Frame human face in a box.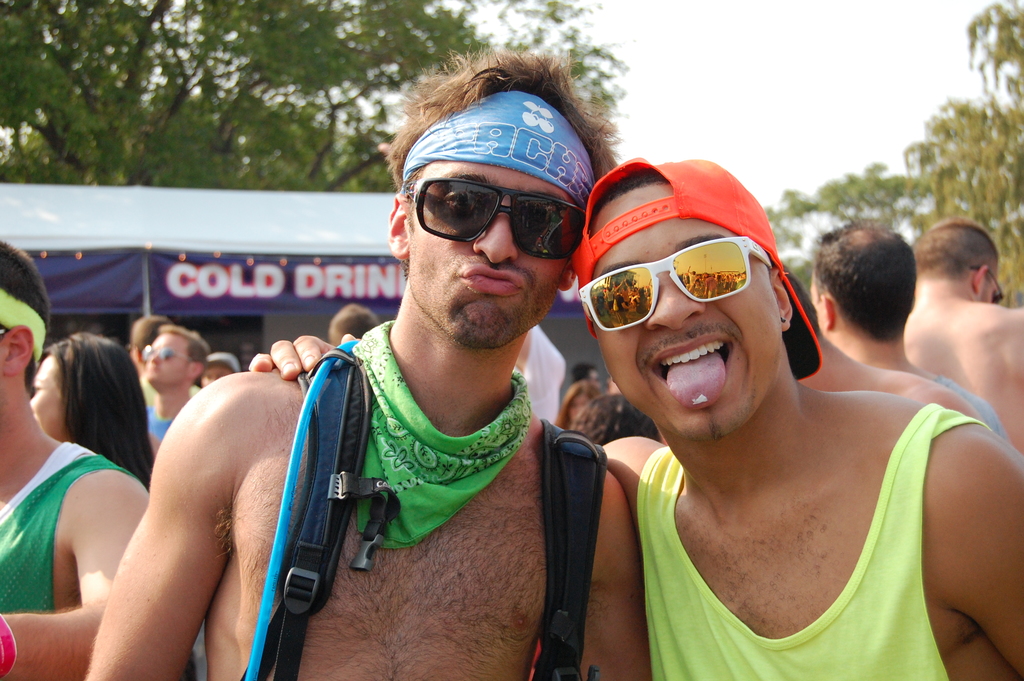
137:325:195:385.
